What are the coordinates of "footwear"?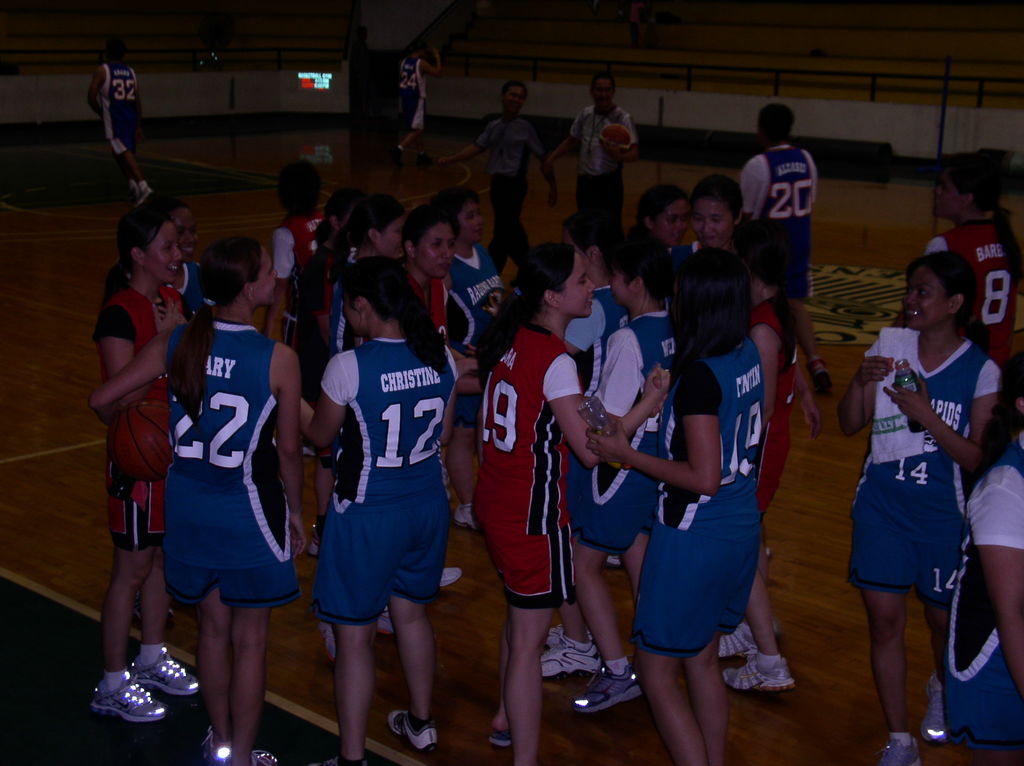
region(539, 623, 591, 650).
